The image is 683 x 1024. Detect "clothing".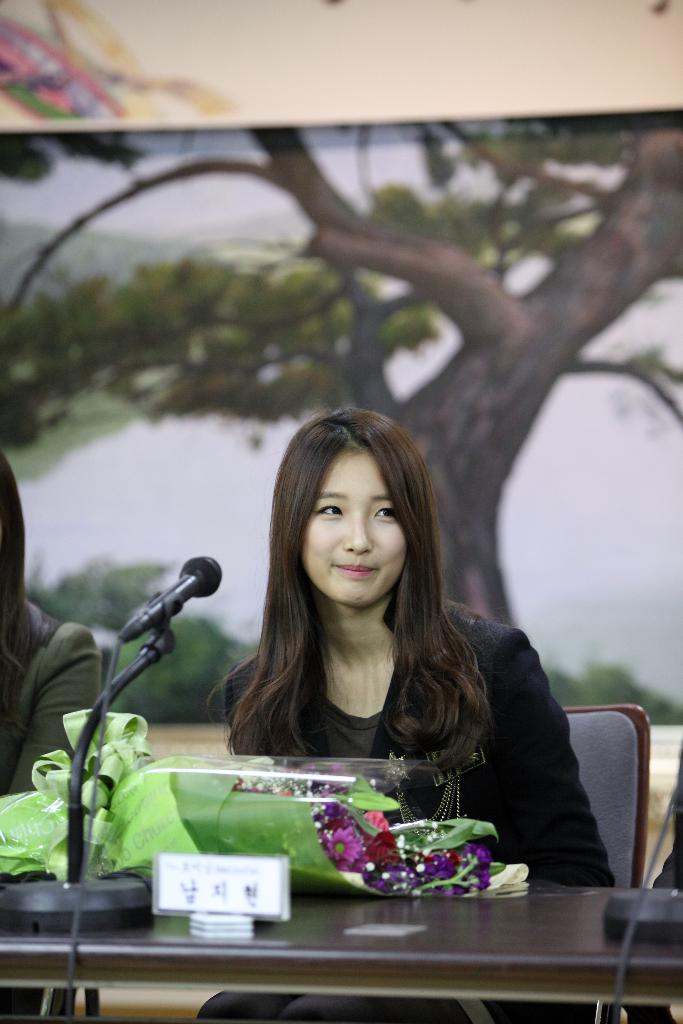
Detection: <region>200, 602, 618, 1023</region>.
